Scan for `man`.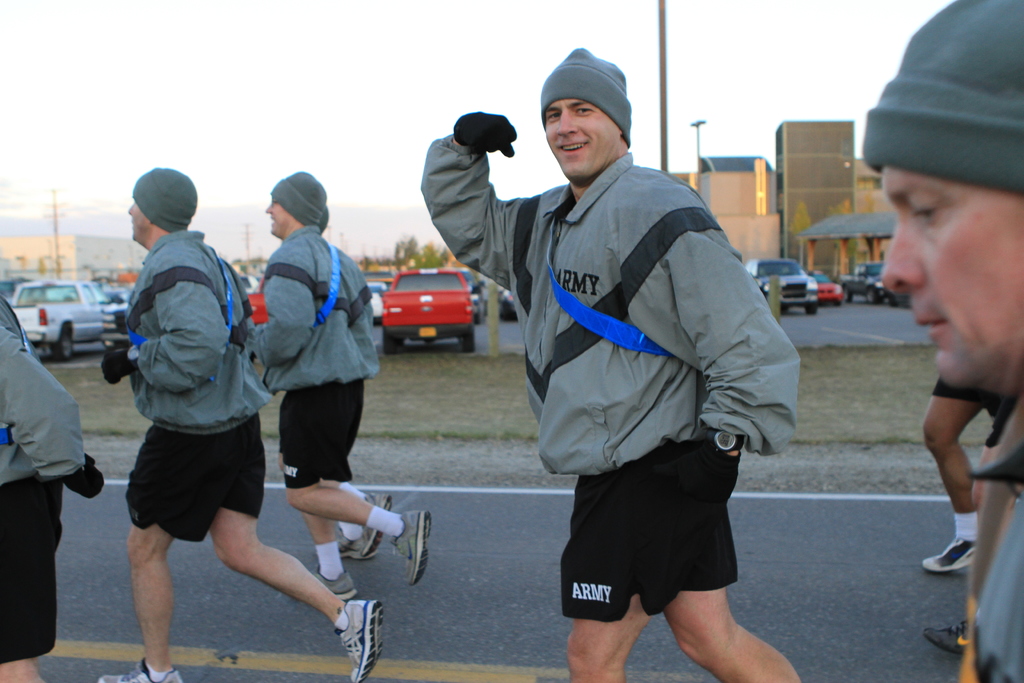
Scan result: (244, 160, 436, 600).
